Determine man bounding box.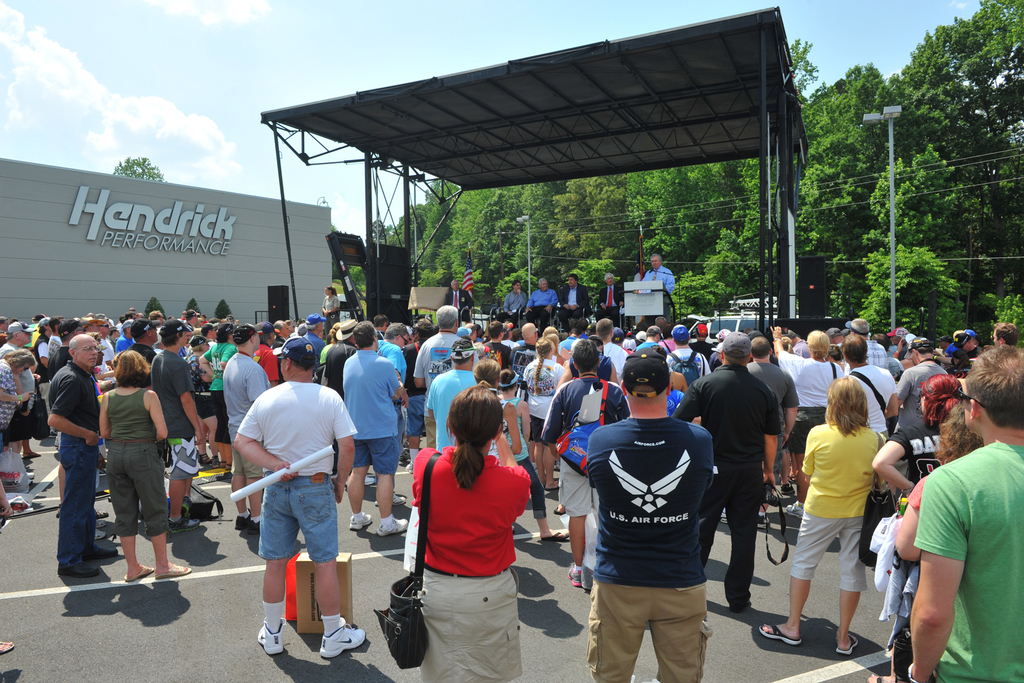
Determined: pyautogui.locateOnScreen(561, 273, 588, 329).
